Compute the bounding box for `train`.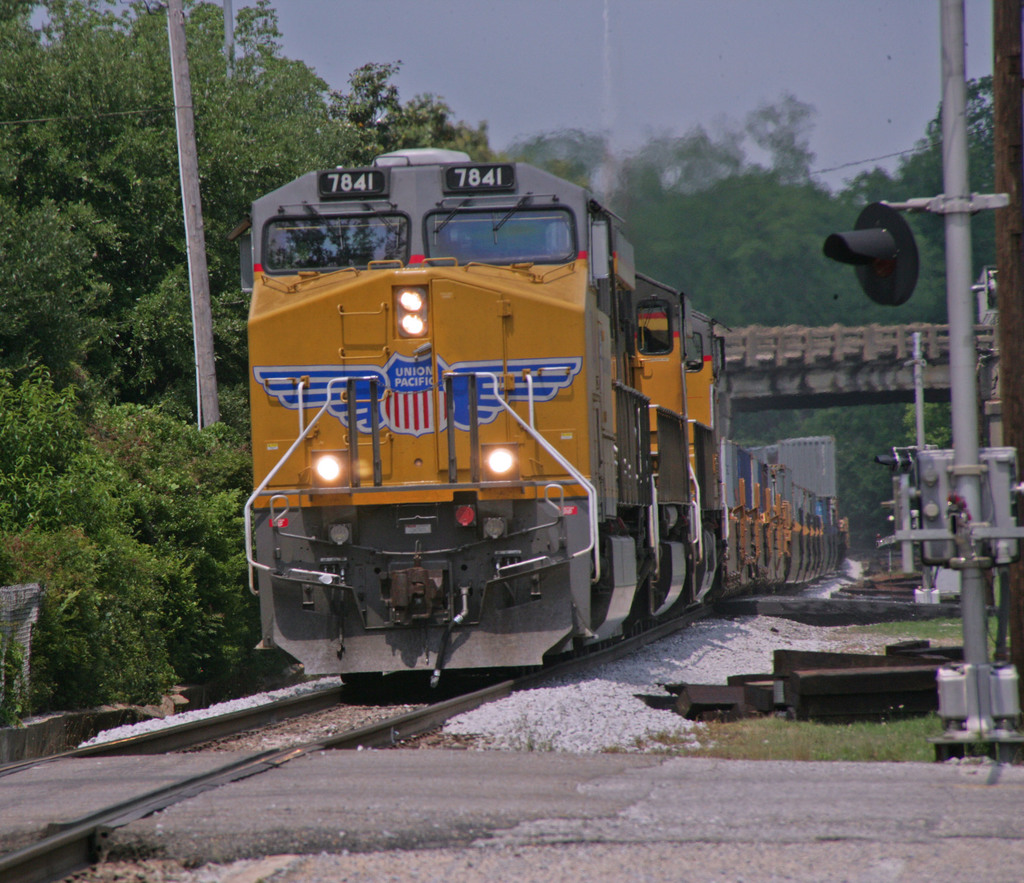
bbox(251, 140, 856, 681).
